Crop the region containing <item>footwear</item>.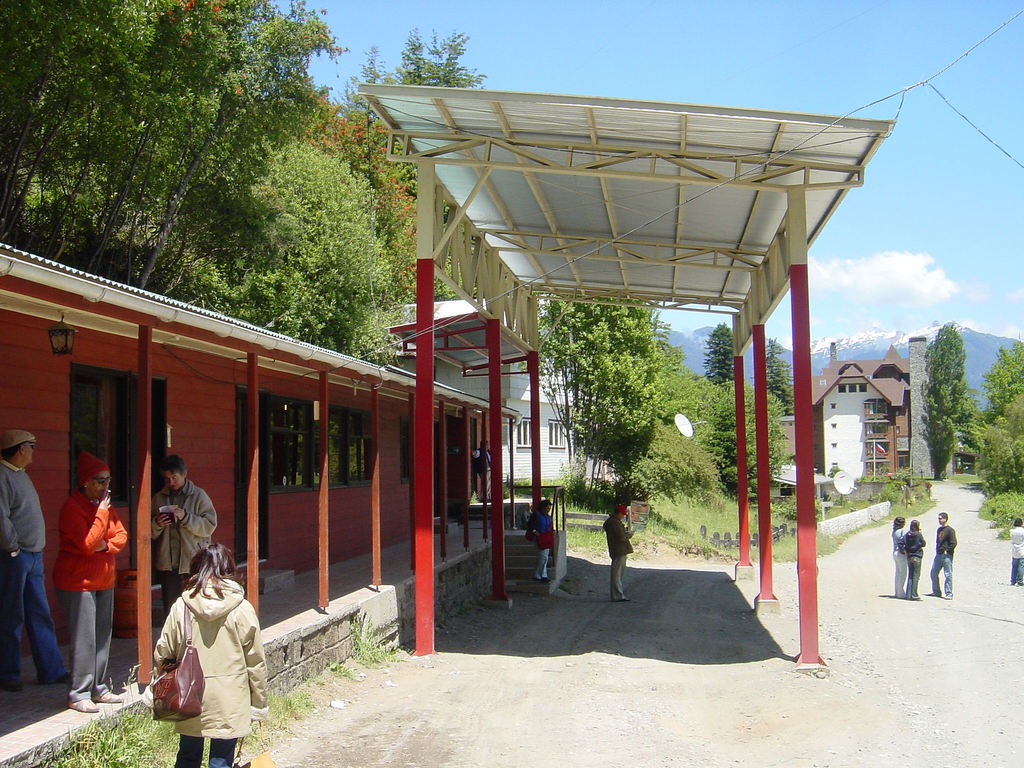
Crop region: (1011, 580, 1014, 586).
